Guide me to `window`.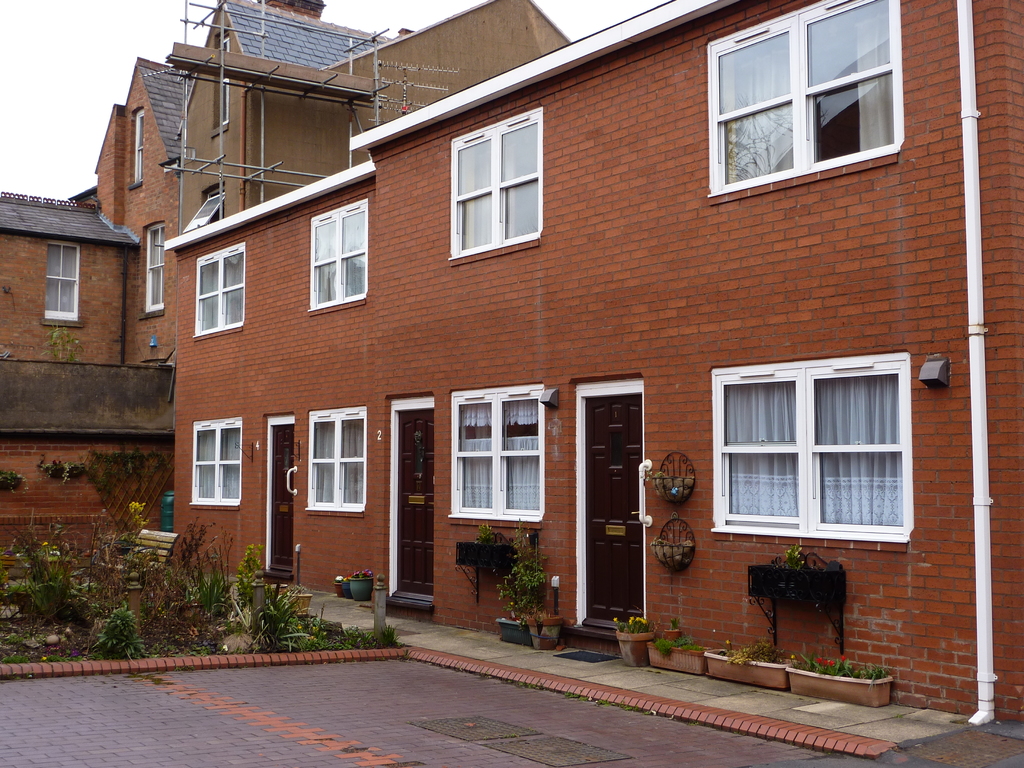
Guidance: [211, 37, 230, 129].
